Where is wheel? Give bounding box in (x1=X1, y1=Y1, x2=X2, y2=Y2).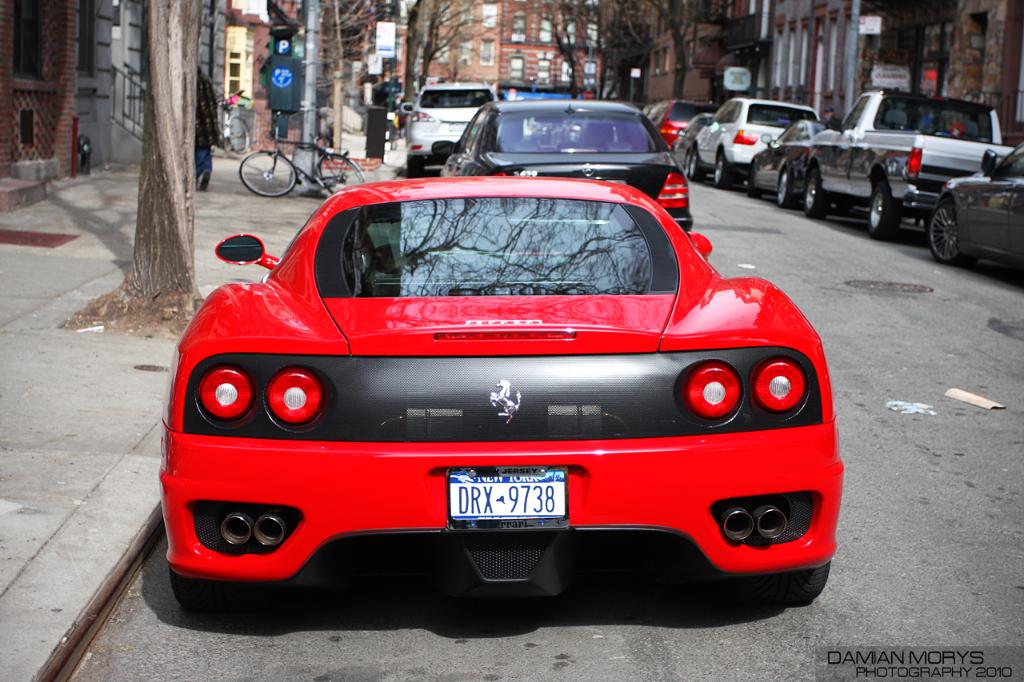
(x1=406, y1=159, x2=426, y2=181).
